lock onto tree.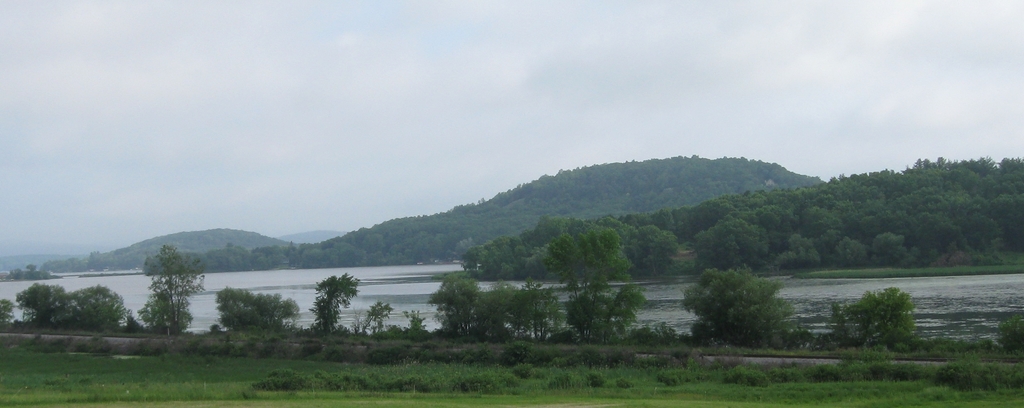
Locked: region(681, 269, 812, 344).
